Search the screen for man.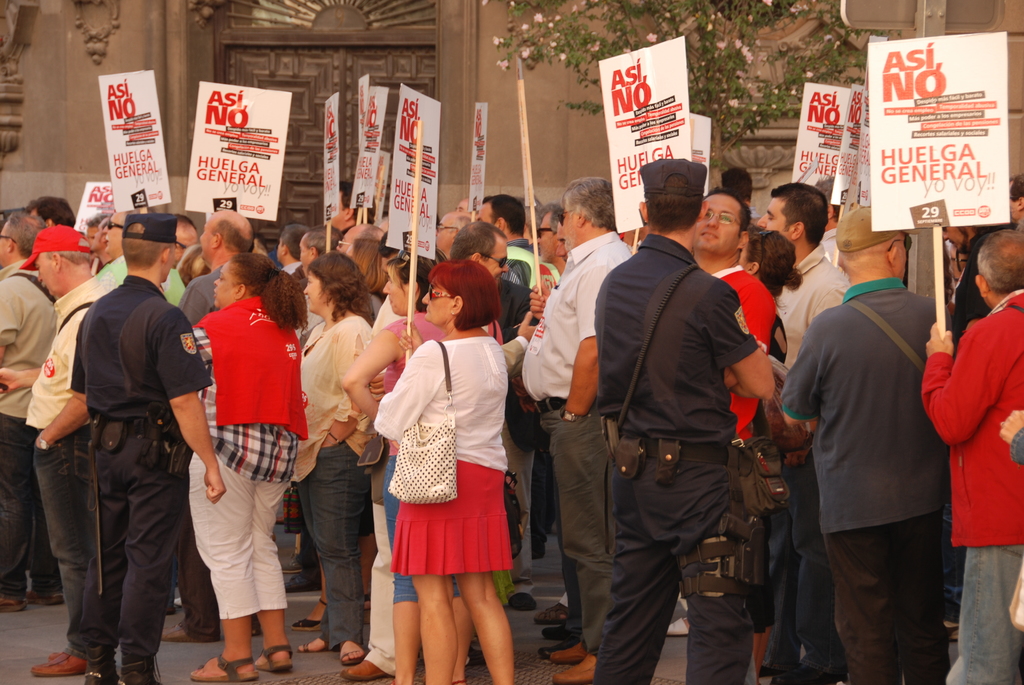
Found at pyautogui.locateOnScreen(180, 201, 271, 319).
